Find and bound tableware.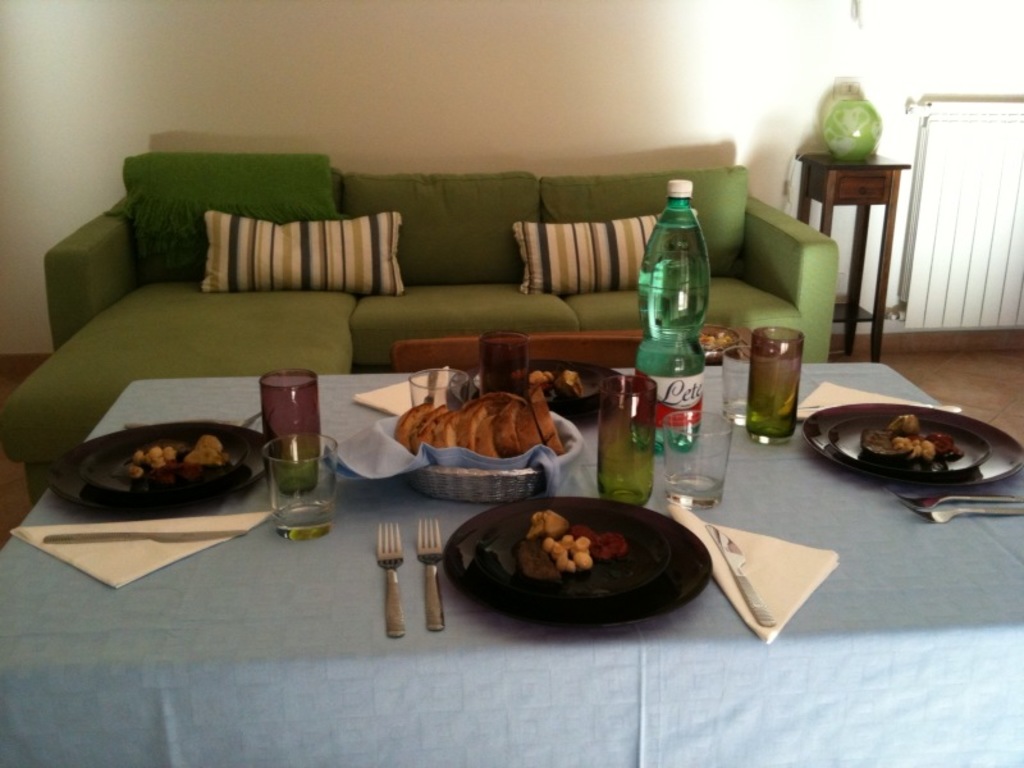
Bound: pyautogui.locateOnScreen(440, 494, 713, 630).
